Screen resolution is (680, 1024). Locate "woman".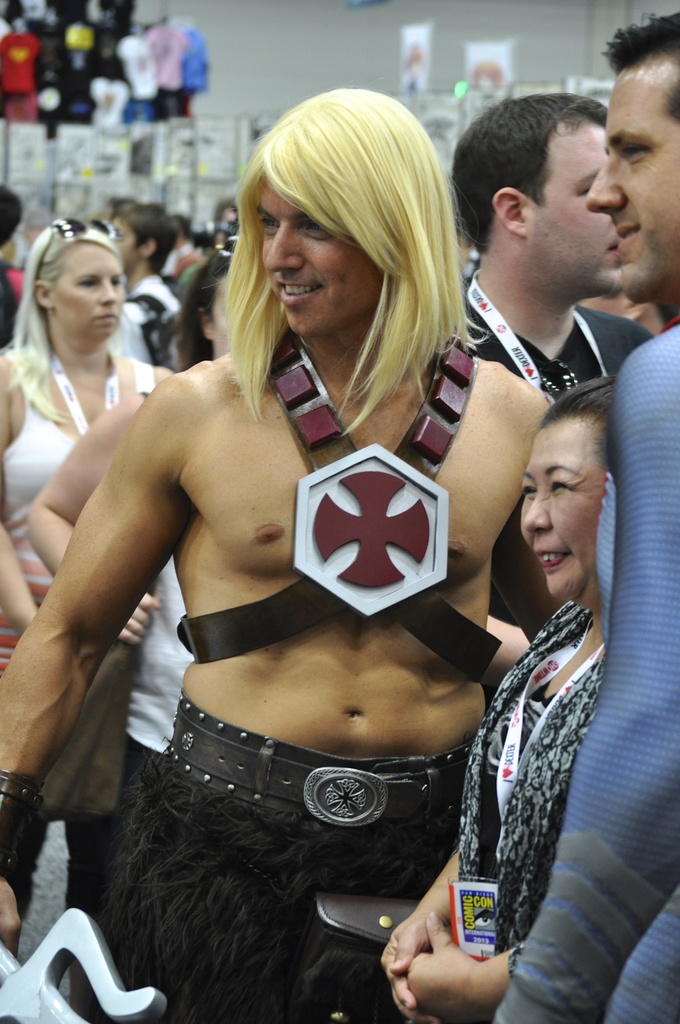
(383, 374, 622, 1023).
